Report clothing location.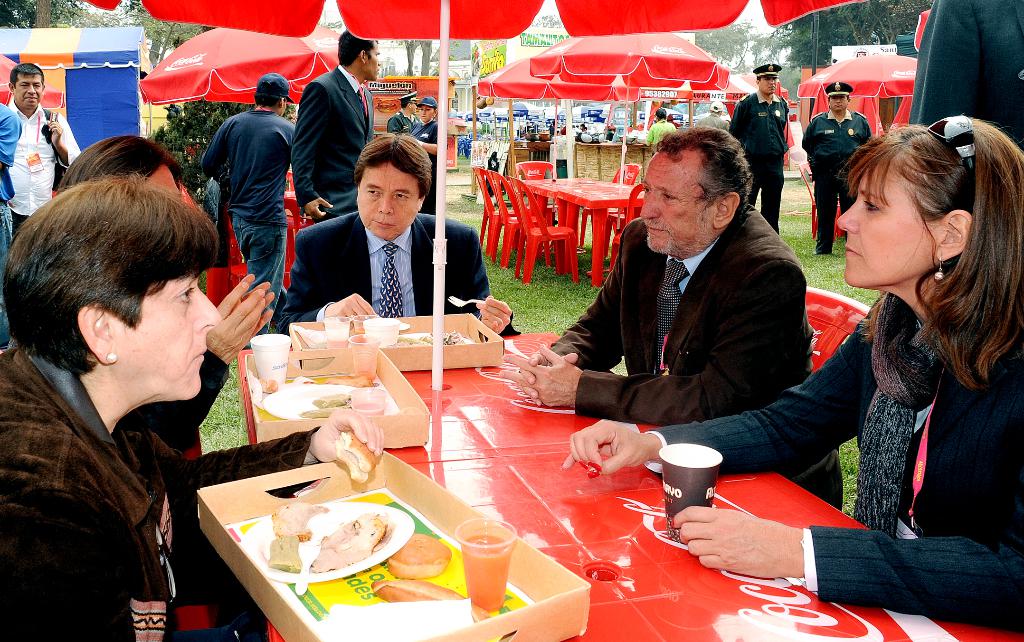
Report: <region>548, 202, 841, 510</region>.
